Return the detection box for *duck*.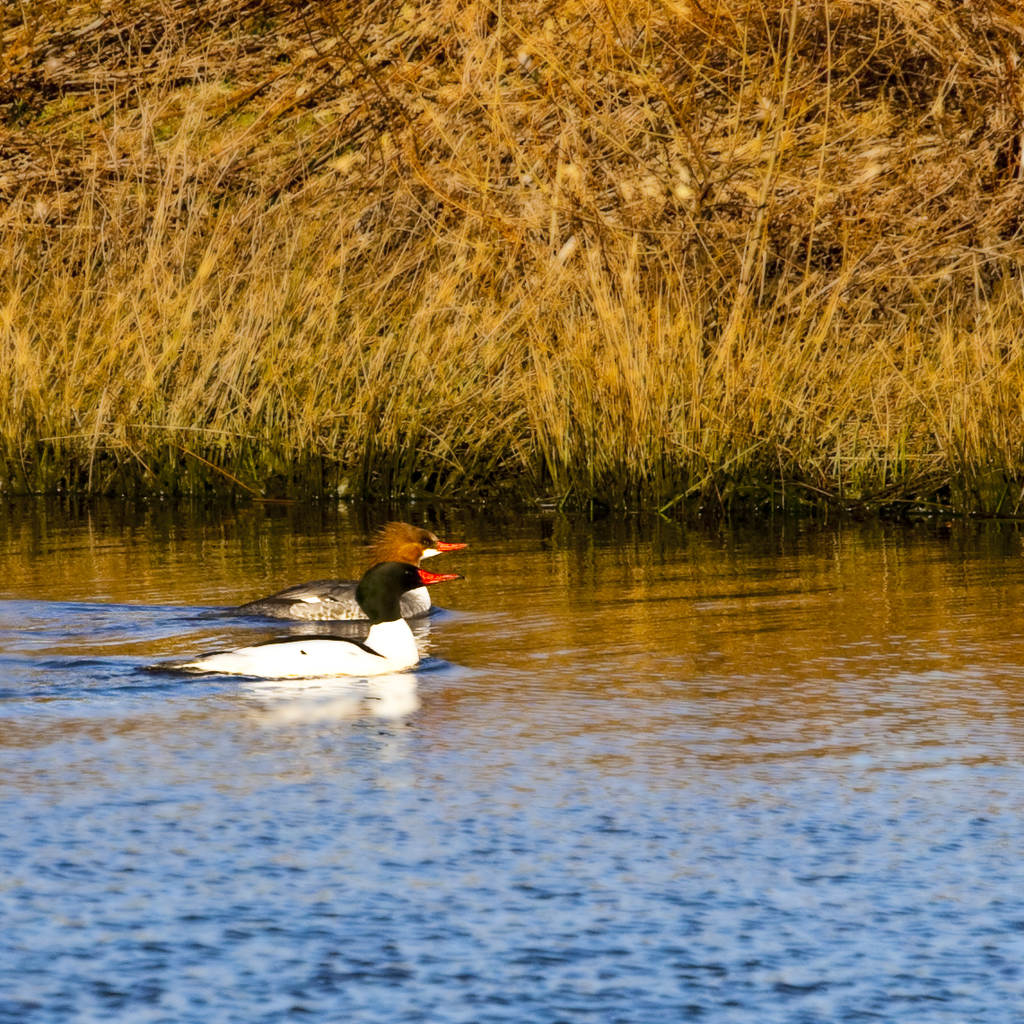
Rect(265, 517, 462, 632).
